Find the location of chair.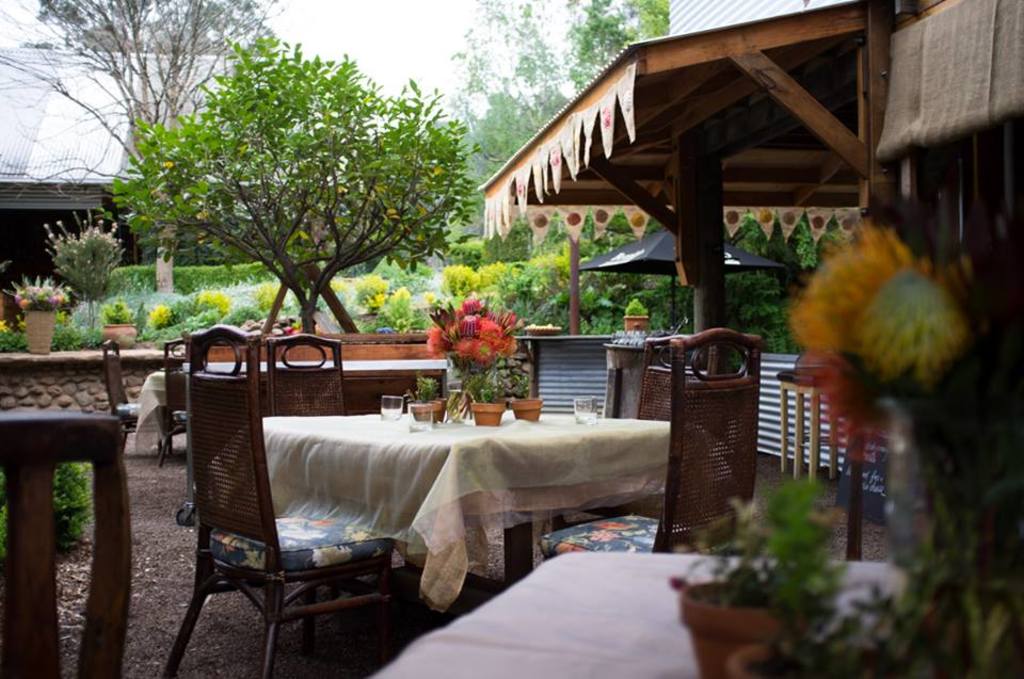
Location: {"left": 541, "top": 328, "right": 766, "bottom": 561}.
